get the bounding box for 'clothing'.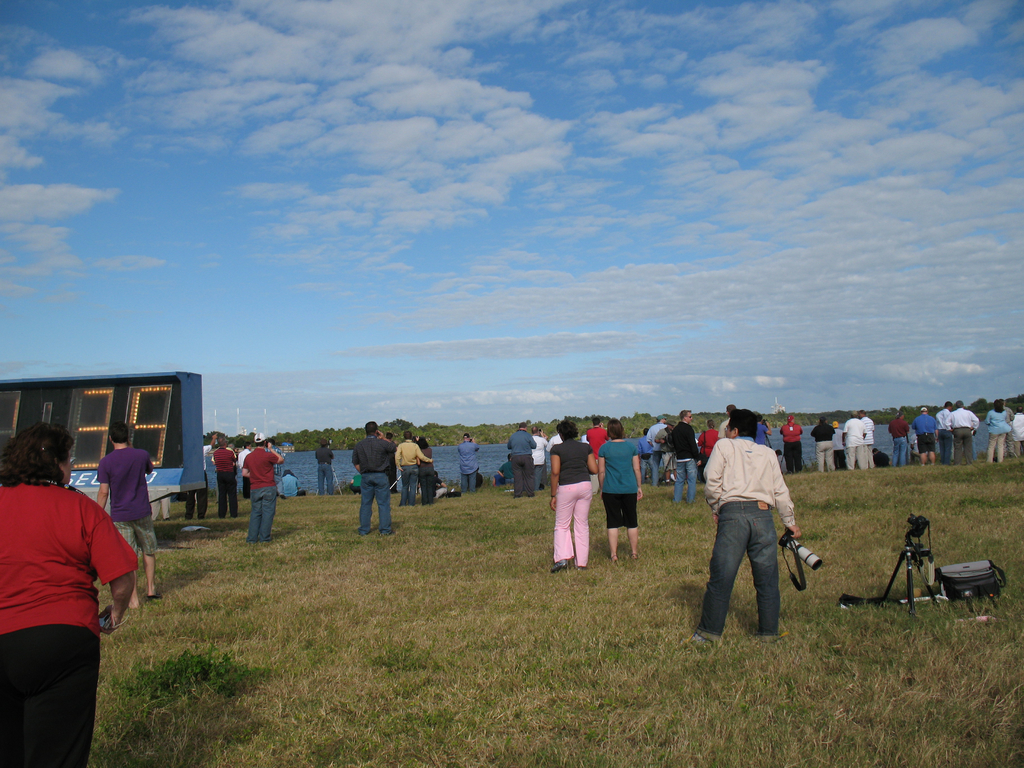
box=[242, 447, 283, 539].
